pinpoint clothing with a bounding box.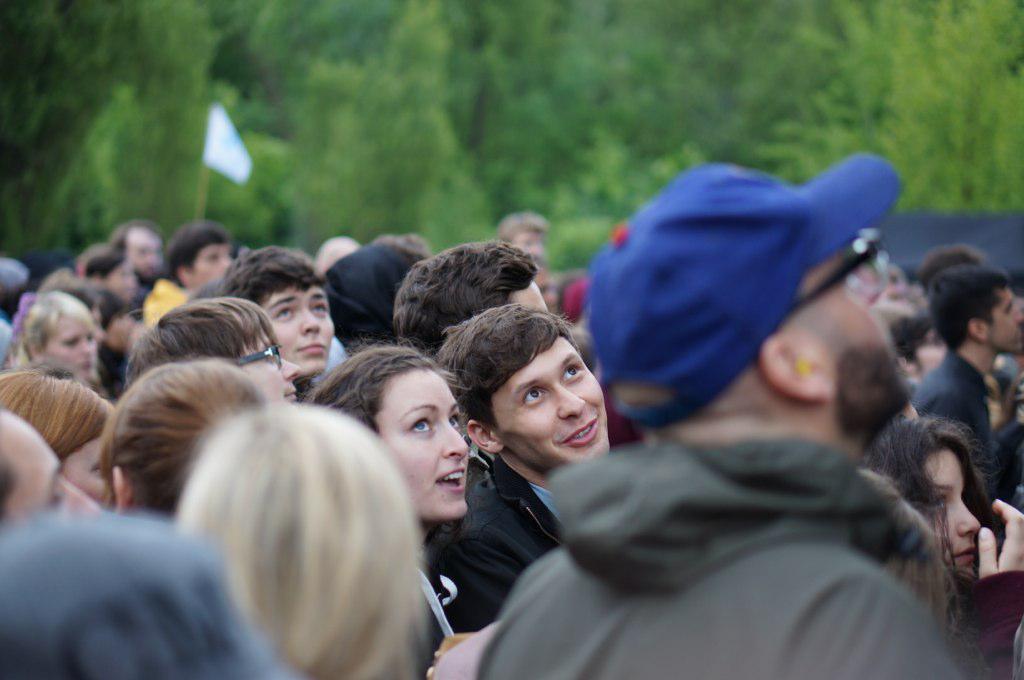
Rect(95, 349, 141, 403).
